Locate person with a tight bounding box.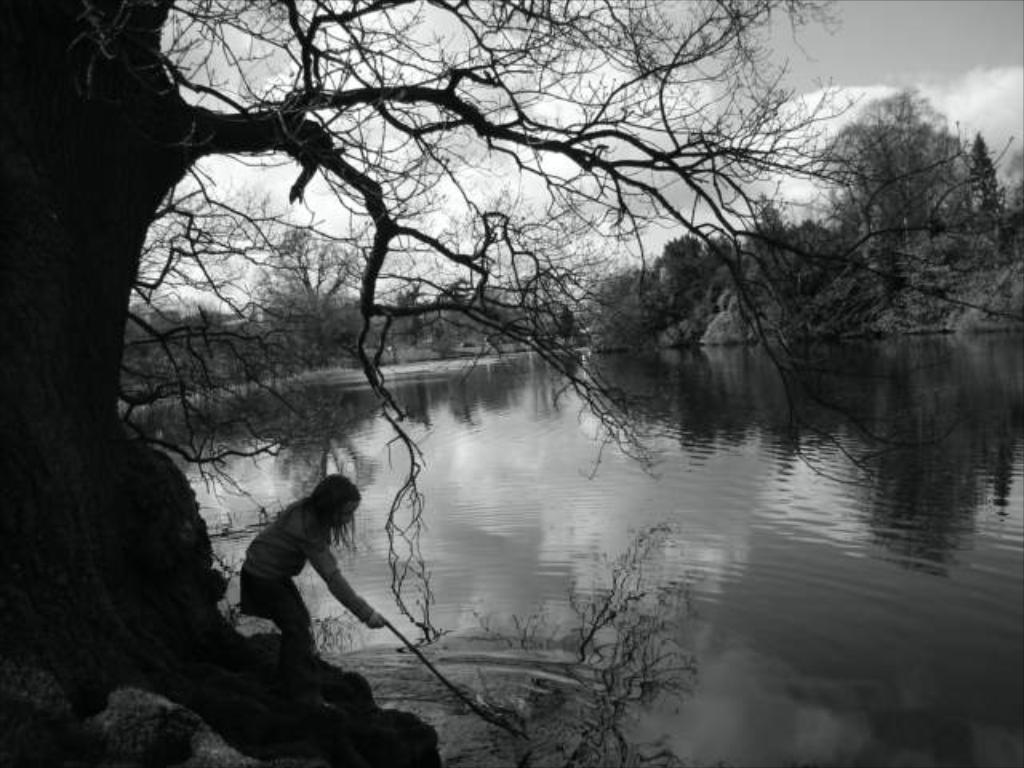
<box>242,478,387,706</box>.
